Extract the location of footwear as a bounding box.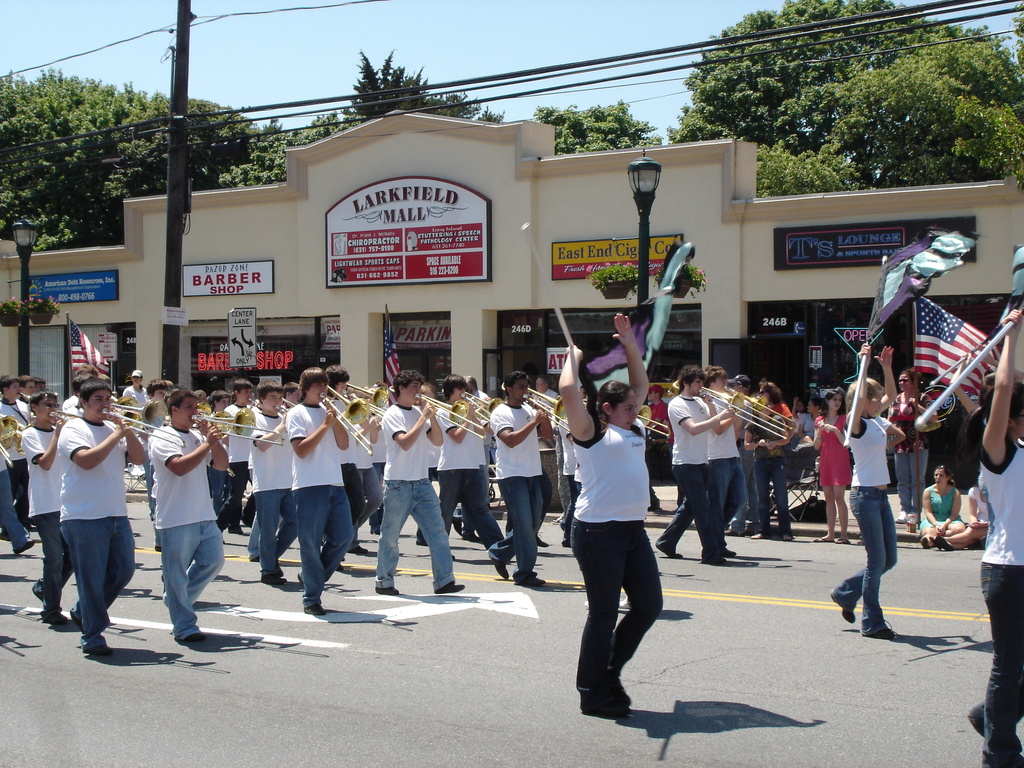
x1=931 y1=527 x2=946 y2=545.
